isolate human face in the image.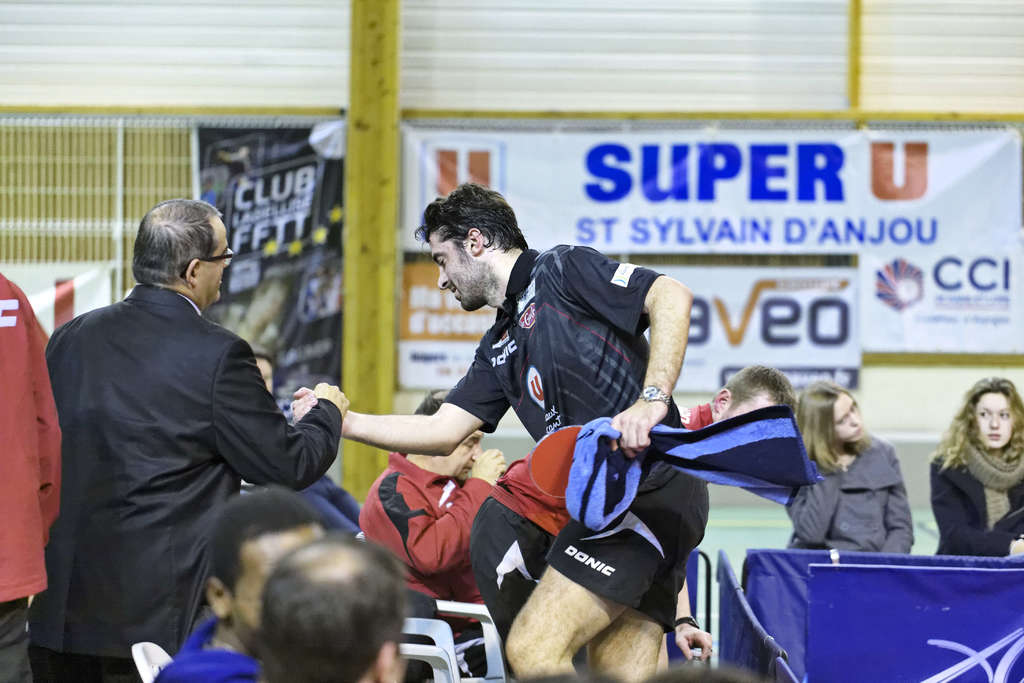
Isolated region: (446, 431, 484, 477).
